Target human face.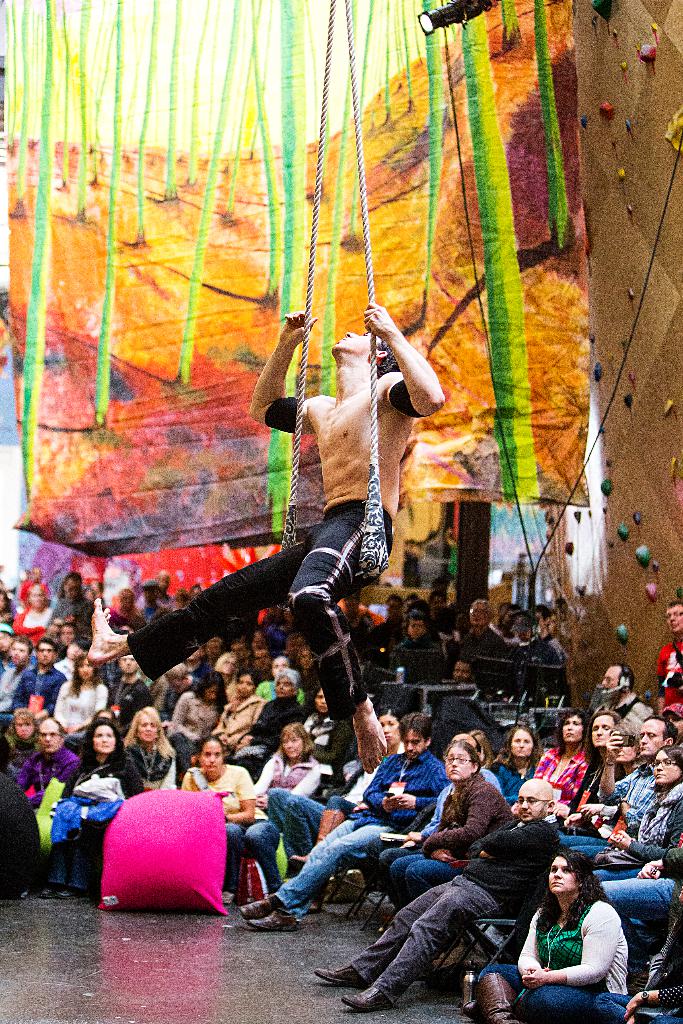
Target region: (x1=600, y1=664, x2=620, y2=689).
